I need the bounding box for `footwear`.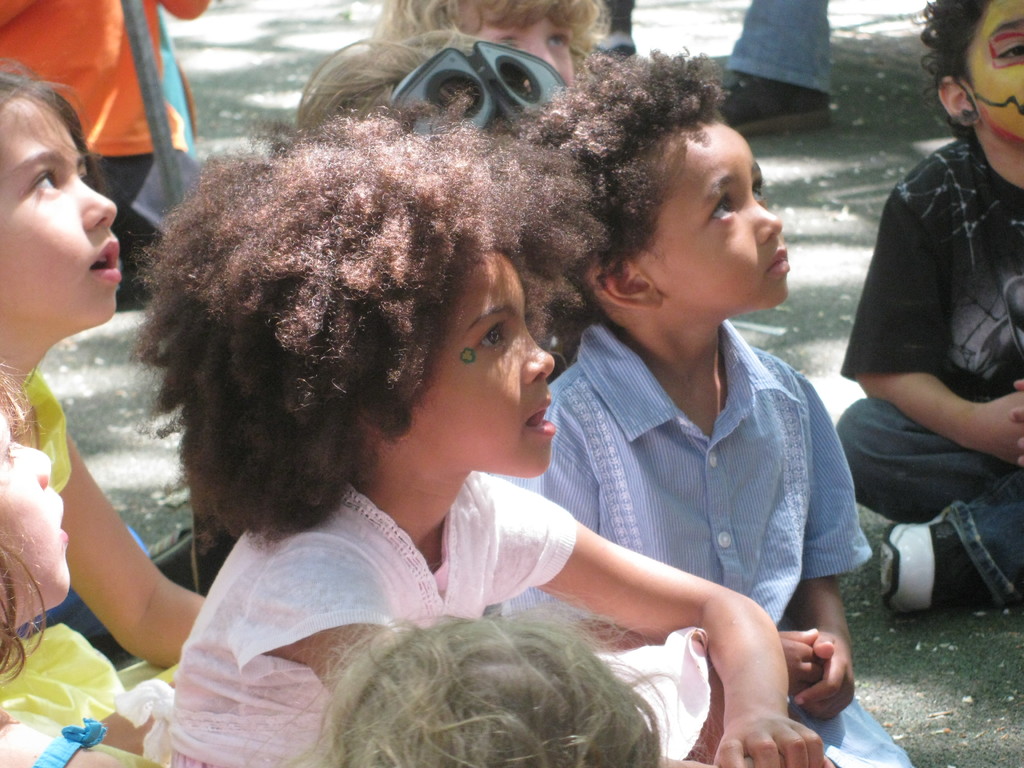
Here it is: [595, 25, 639, 72].
